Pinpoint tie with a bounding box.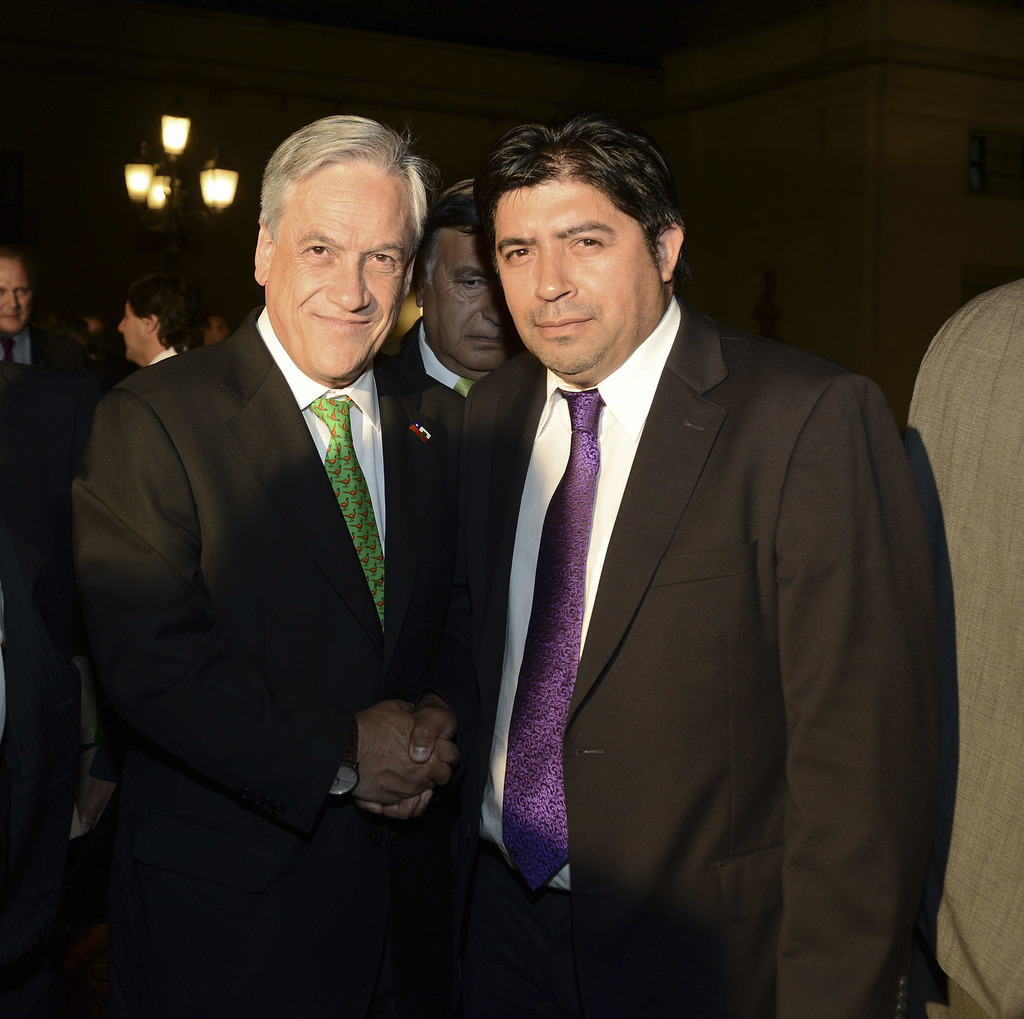
(500, 385, 604, 902).
